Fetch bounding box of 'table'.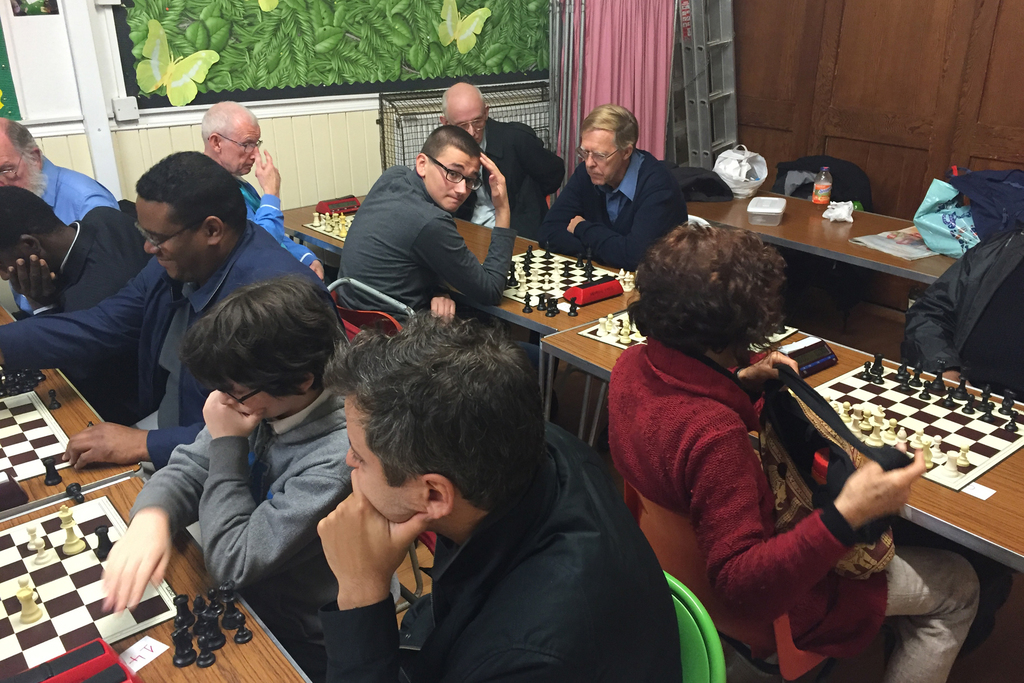
Bbox: [left=1, top=306, right=143, bottom=516].
